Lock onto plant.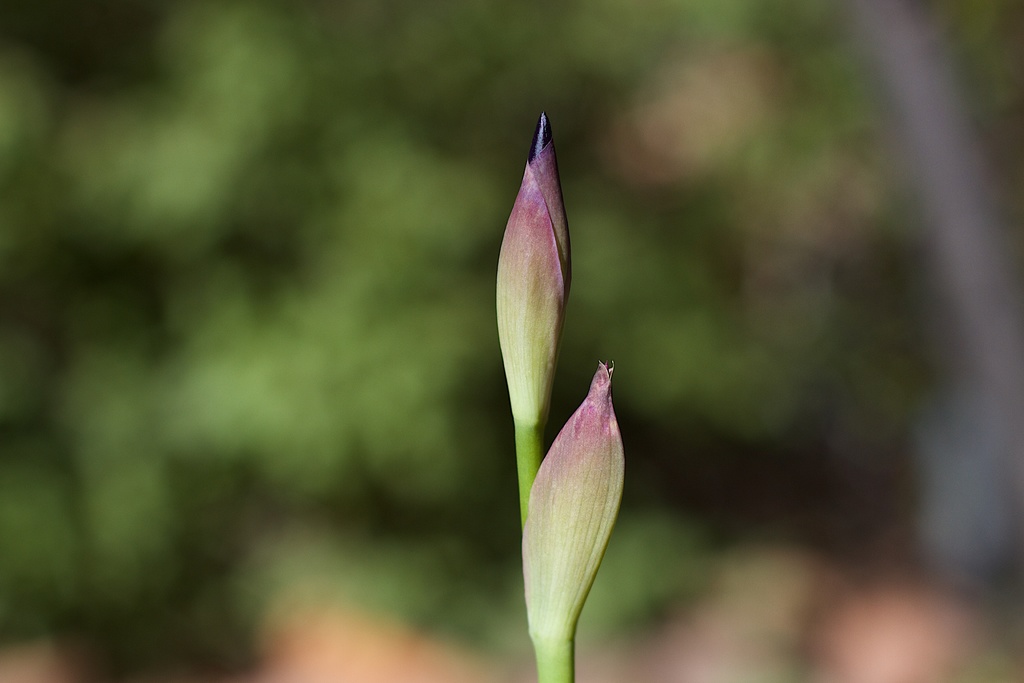
Locked: bbox(0, 0, 1023, 682).
